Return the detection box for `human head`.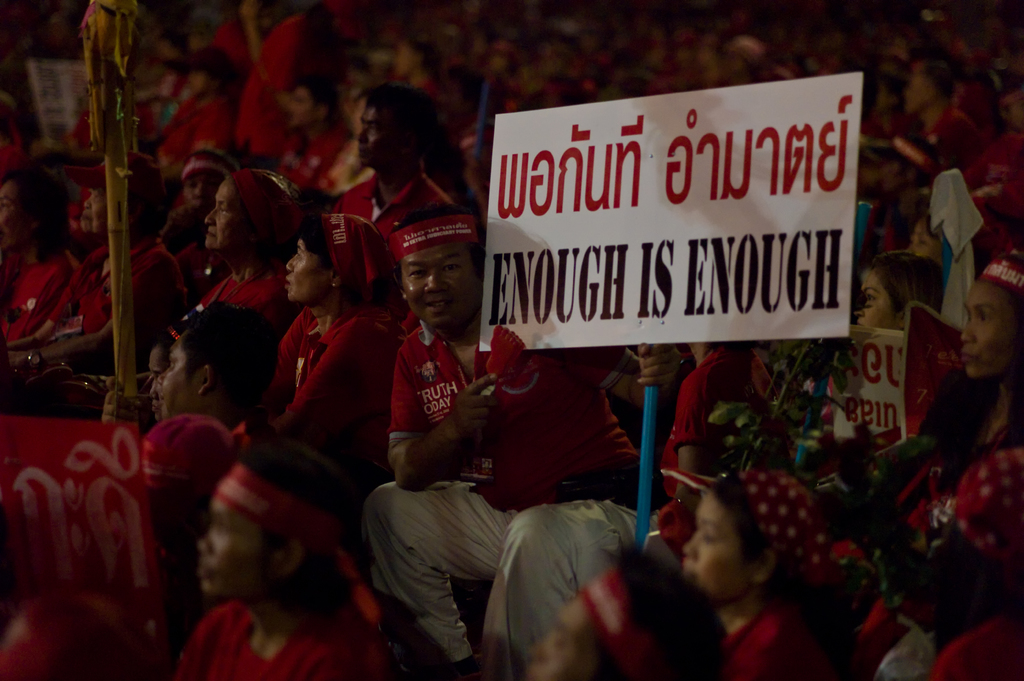
l=962, t=254, r=1023, b=381.
